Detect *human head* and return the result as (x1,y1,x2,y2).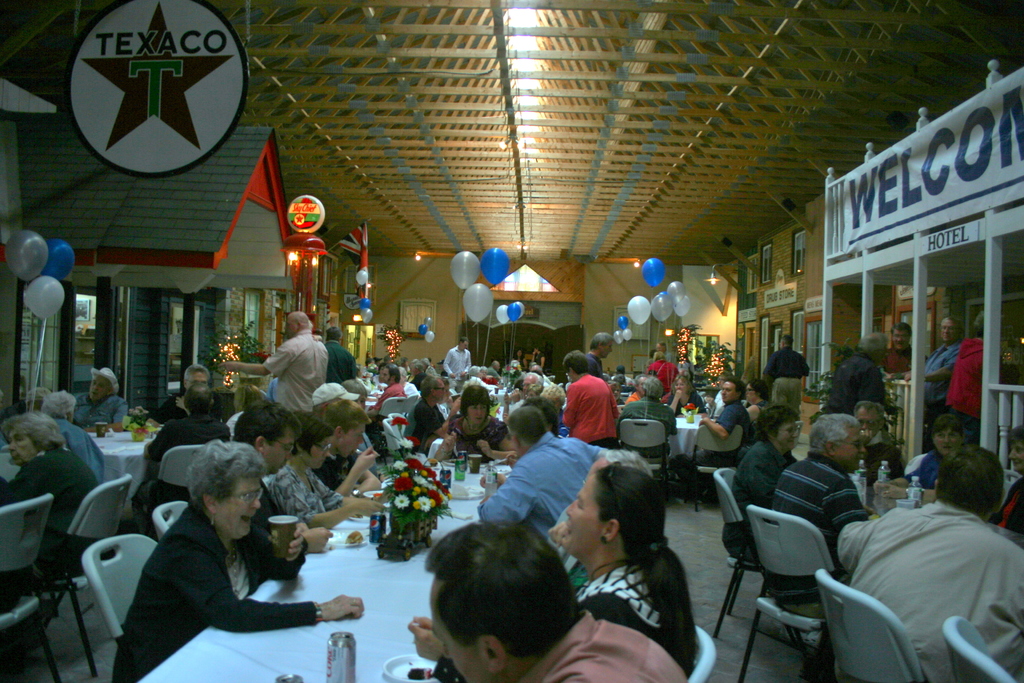
(561,349,593,383).
